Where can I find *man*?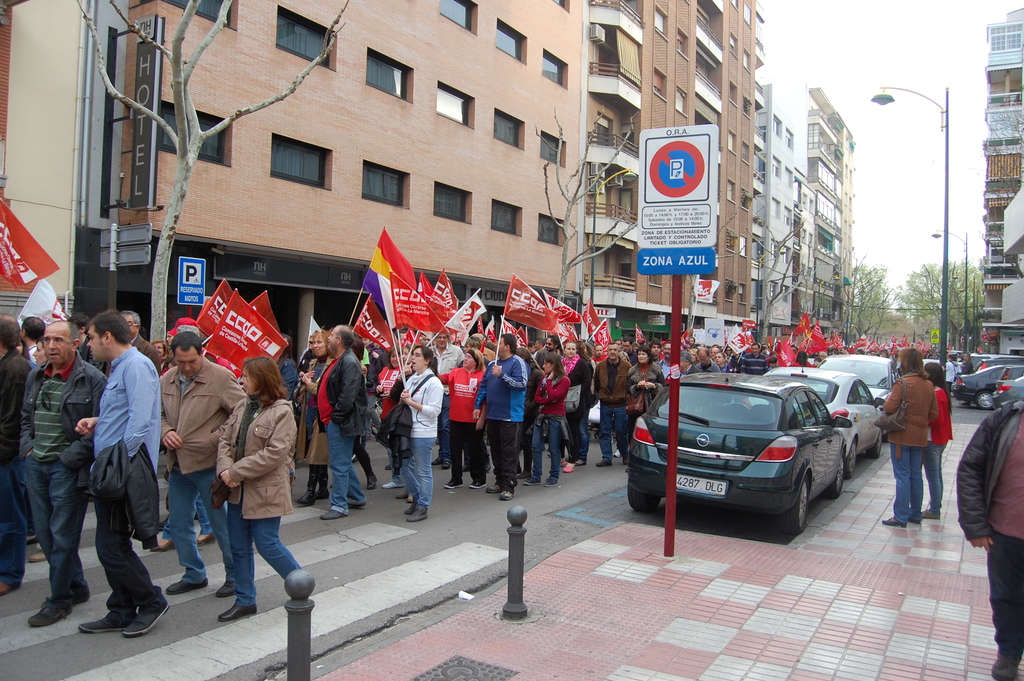
You can find it at {"left": 118, "top": 310, "right": 164, "bottom": 369}.
